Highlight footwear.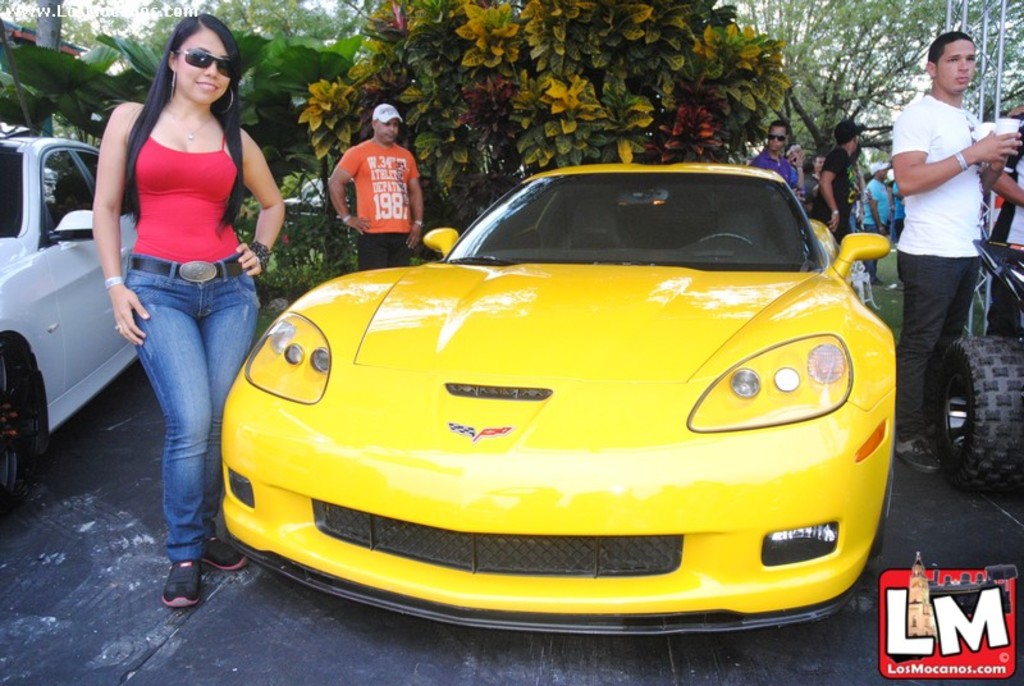
Highlighted region: rect(198, 530, 253, 568).
